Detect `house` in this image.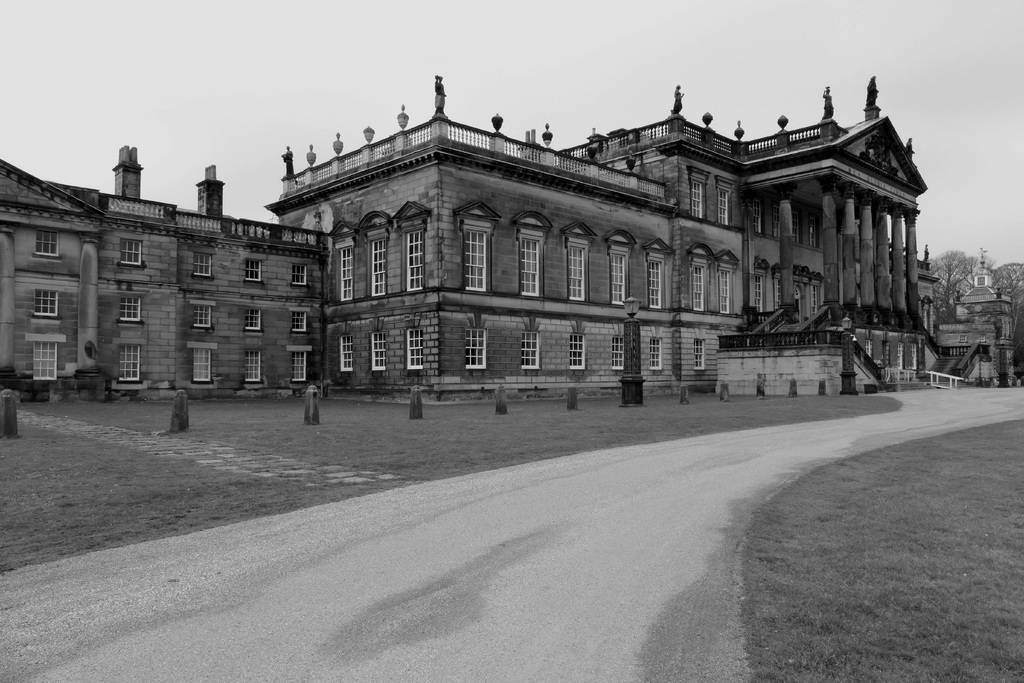
Detection: [left=0, top=155, right=109, bottom=394].
